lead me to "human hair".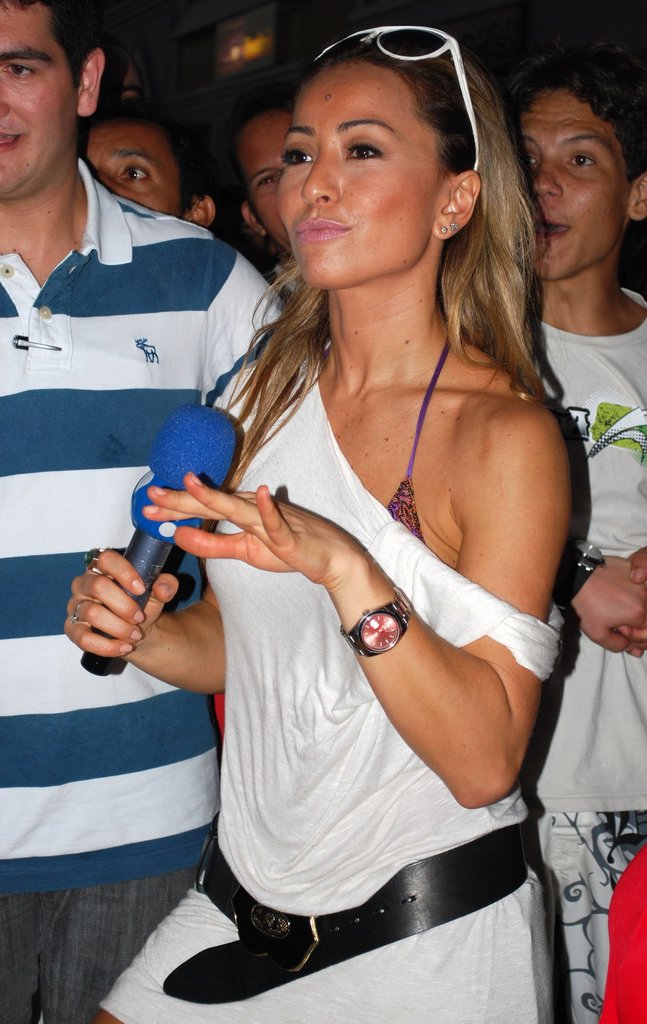
Lead to pyautogui.locateOnScreen(74, 99, 221, 221).
